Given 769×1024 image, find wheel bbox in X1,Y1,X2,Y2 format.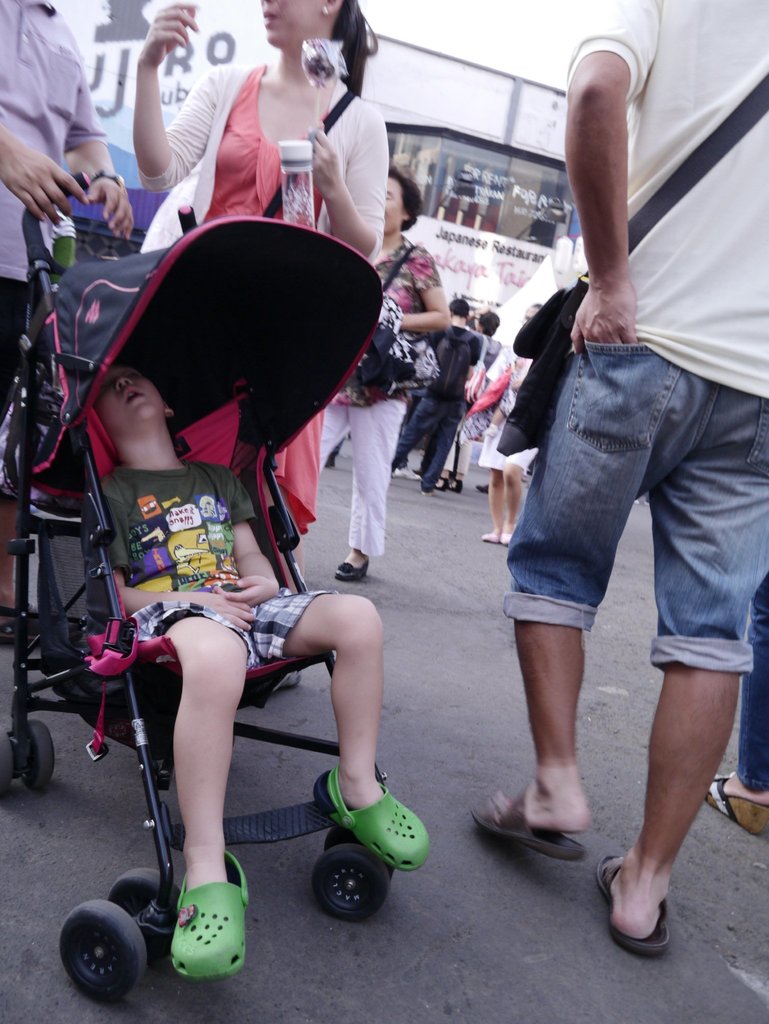
314,844,390,920.
